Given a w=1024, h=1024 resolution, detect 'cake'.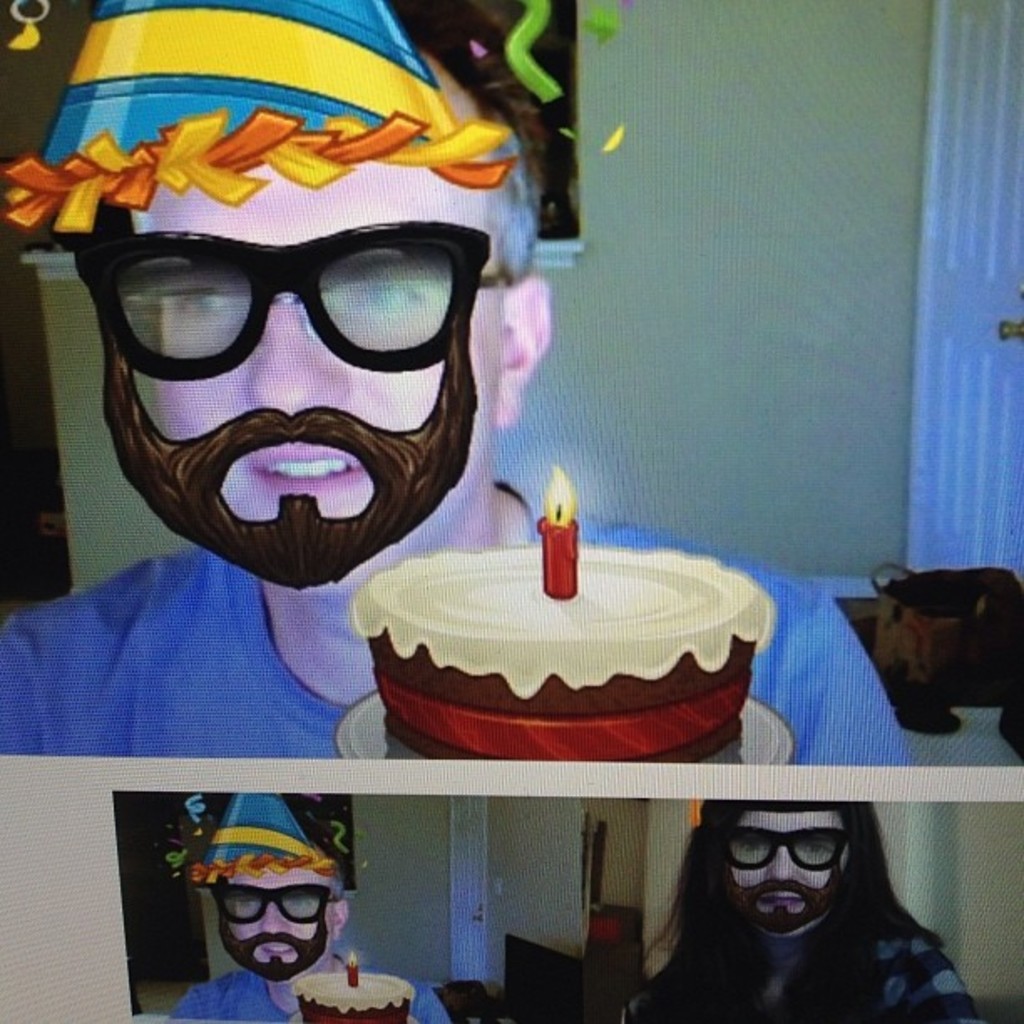
box=[294, 970, 415, 1022].
